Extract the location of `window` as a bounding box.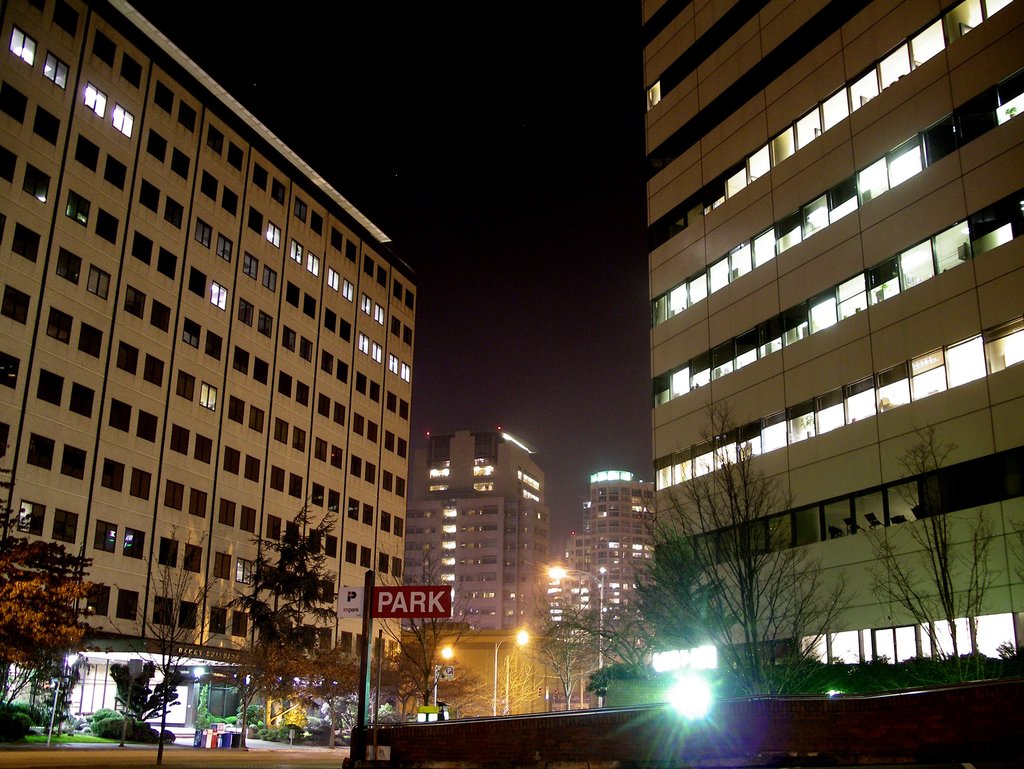
locate(207, 553, 233, 580).
